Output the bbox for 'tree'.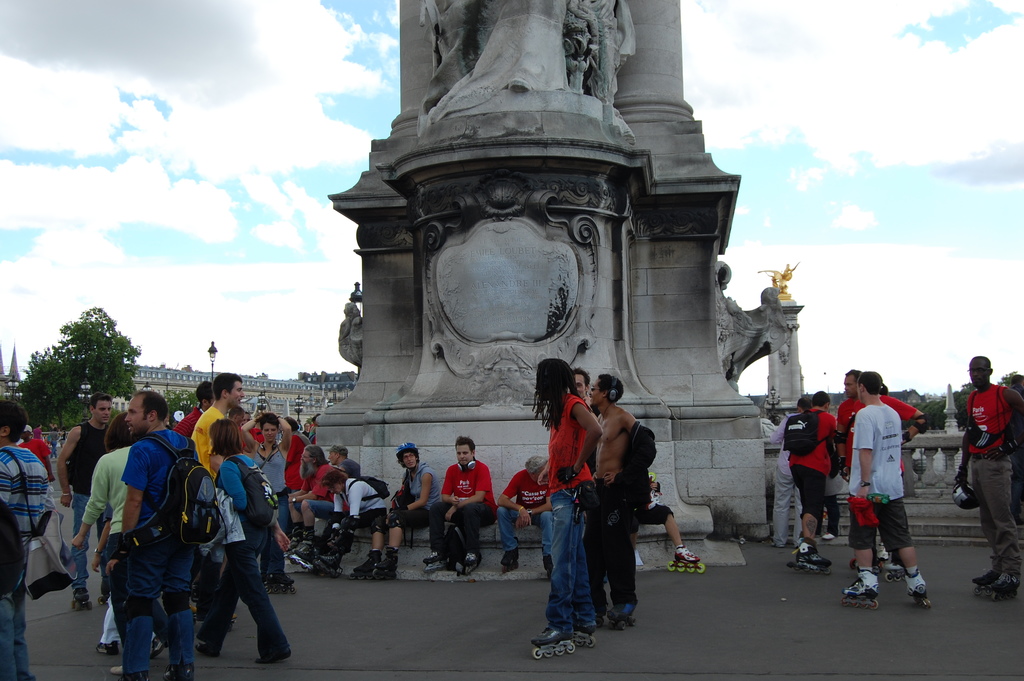
box=[159, 384, 200, 422].
